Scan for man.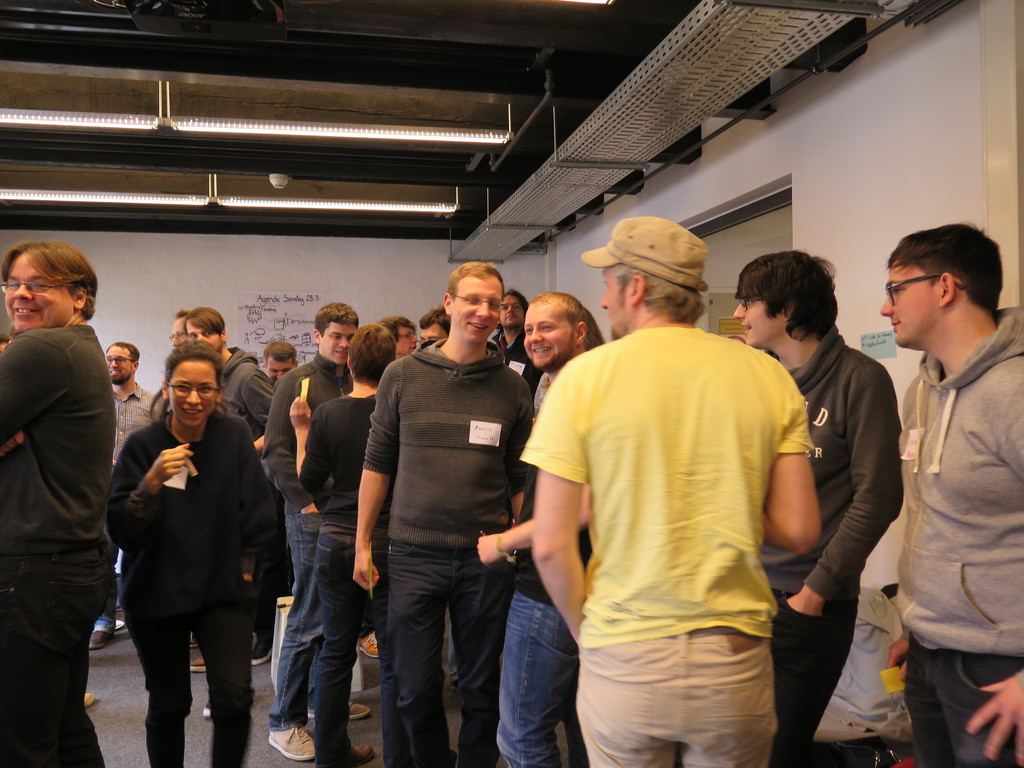
Scan result: Rect(260, 339, 299, 384).
